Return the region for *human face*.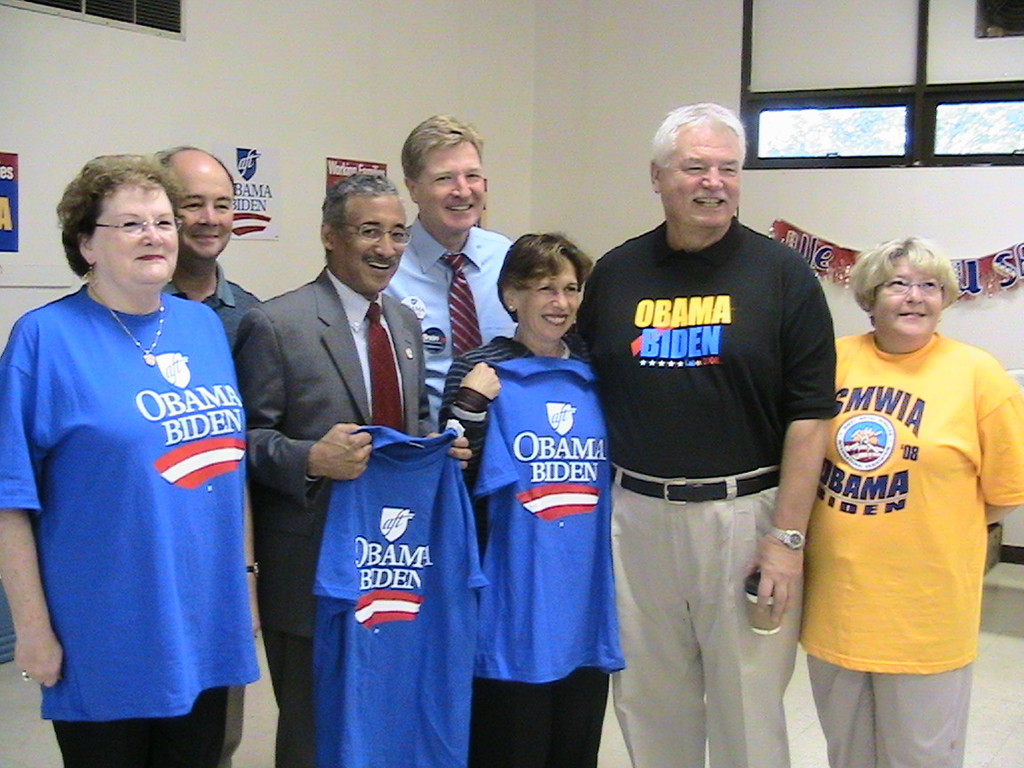
crop(516, 259, 580, 340).
